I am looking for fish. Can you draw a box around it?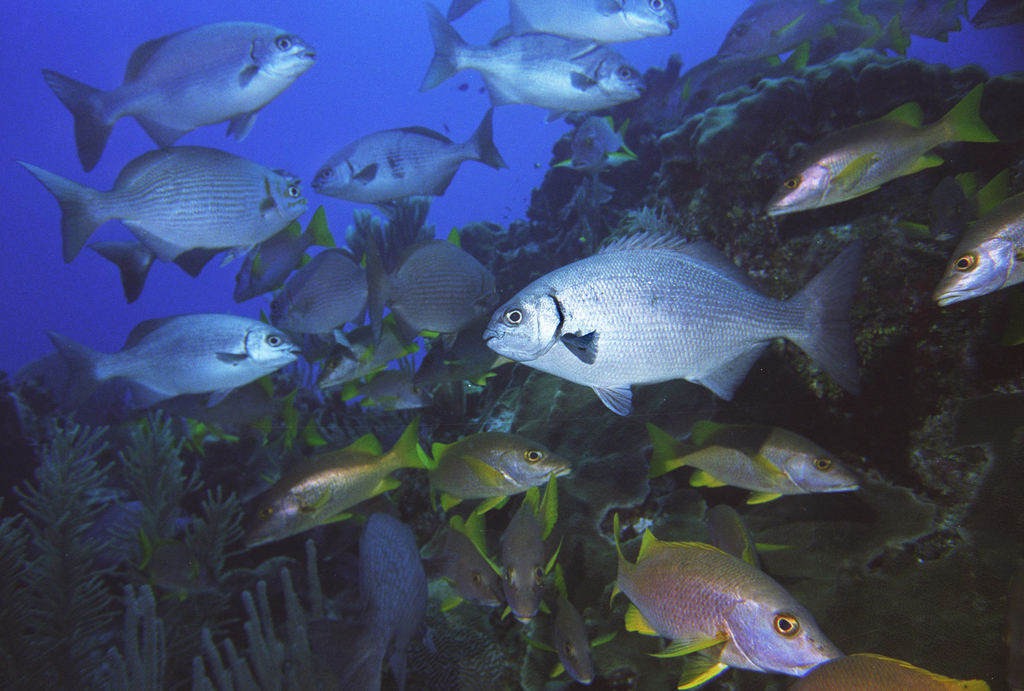
Sure, the bounding box is detection(51, 303, 308, 413).
